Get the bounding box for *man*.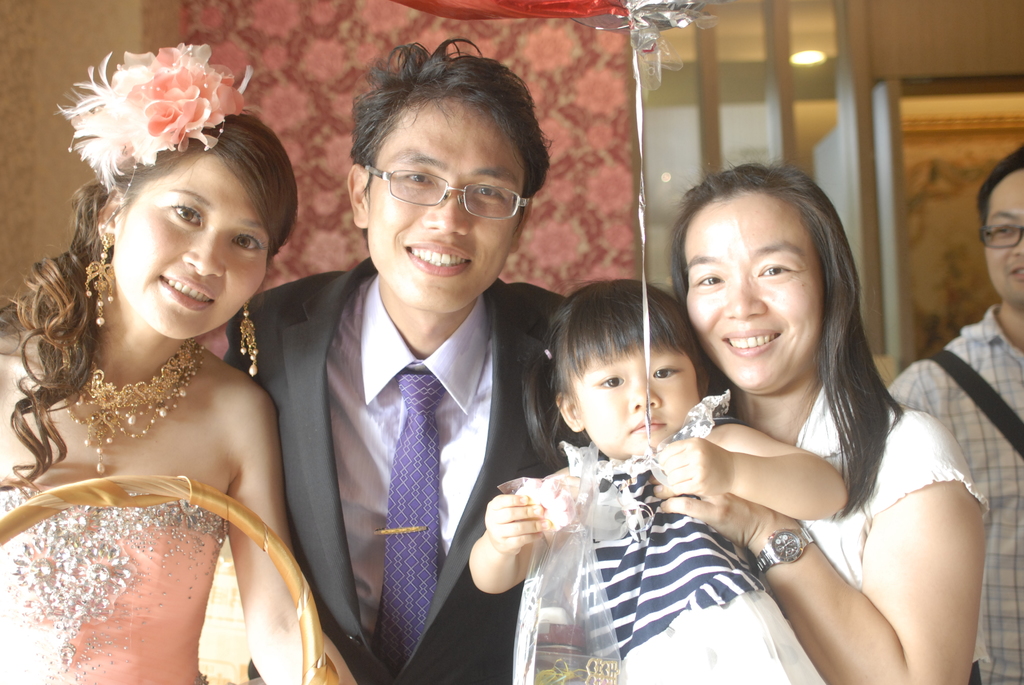
(243,51,563,683).
